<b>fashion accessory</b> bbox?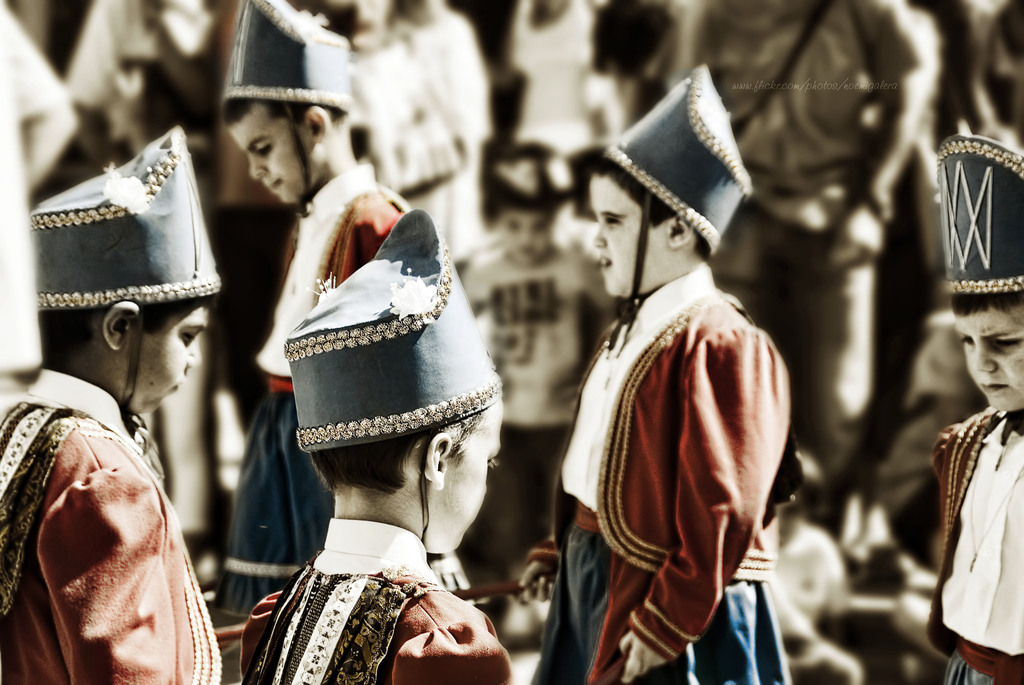
945 129 1023 290
